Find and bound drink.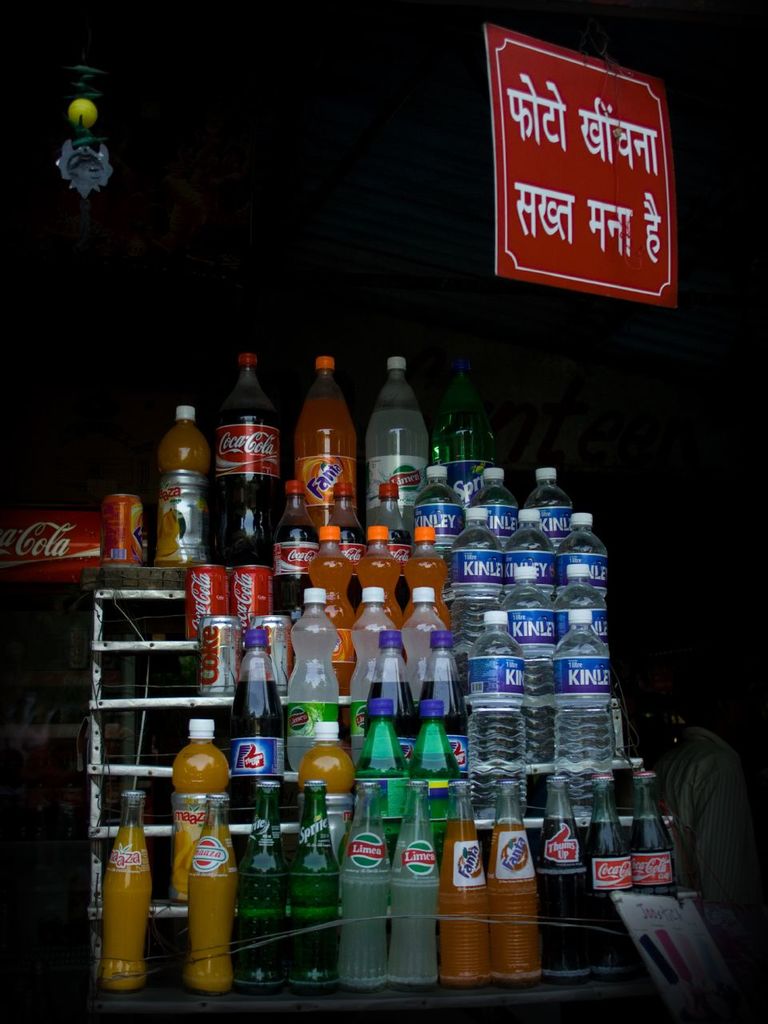
Bound: x1=102, y1=822, x2=150, y2=990.
